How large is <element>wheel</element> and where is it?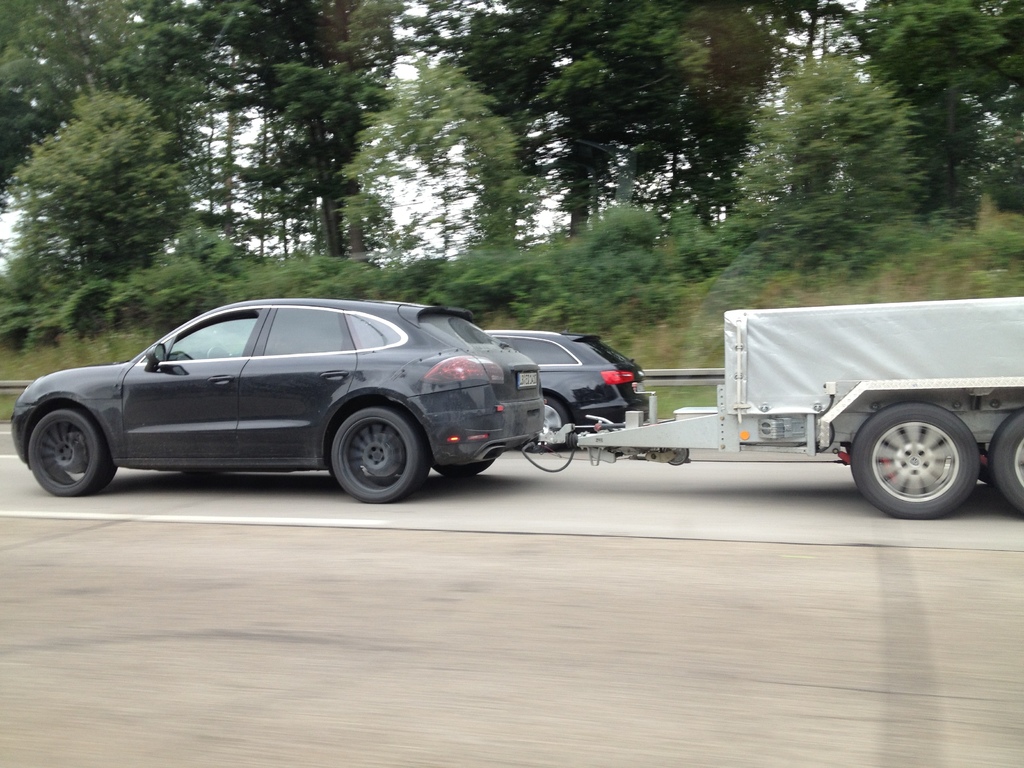
Bounding box: (540,393,564,441).
